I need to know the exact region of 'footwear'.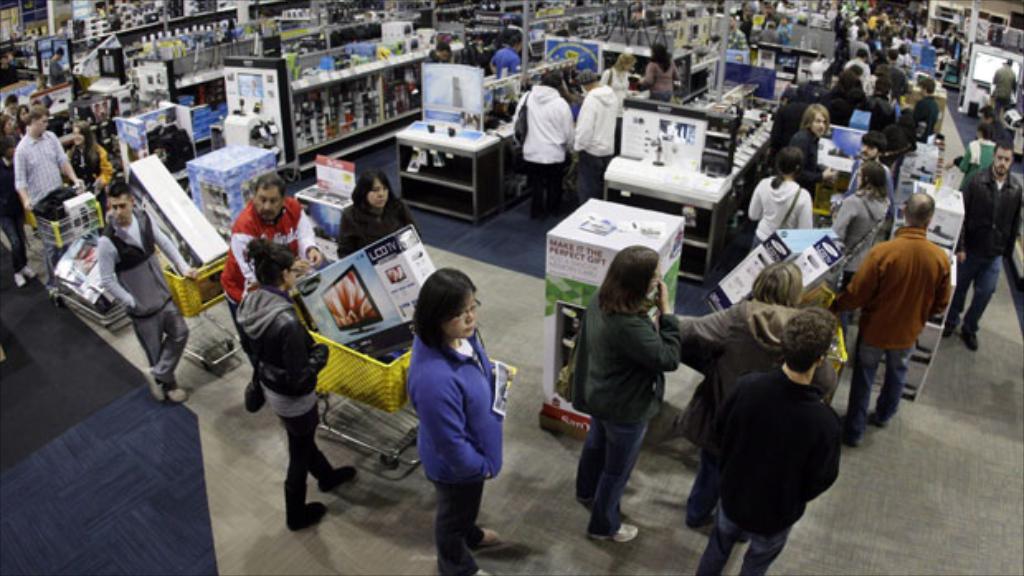
Region: 292, 505, 324, 526.
